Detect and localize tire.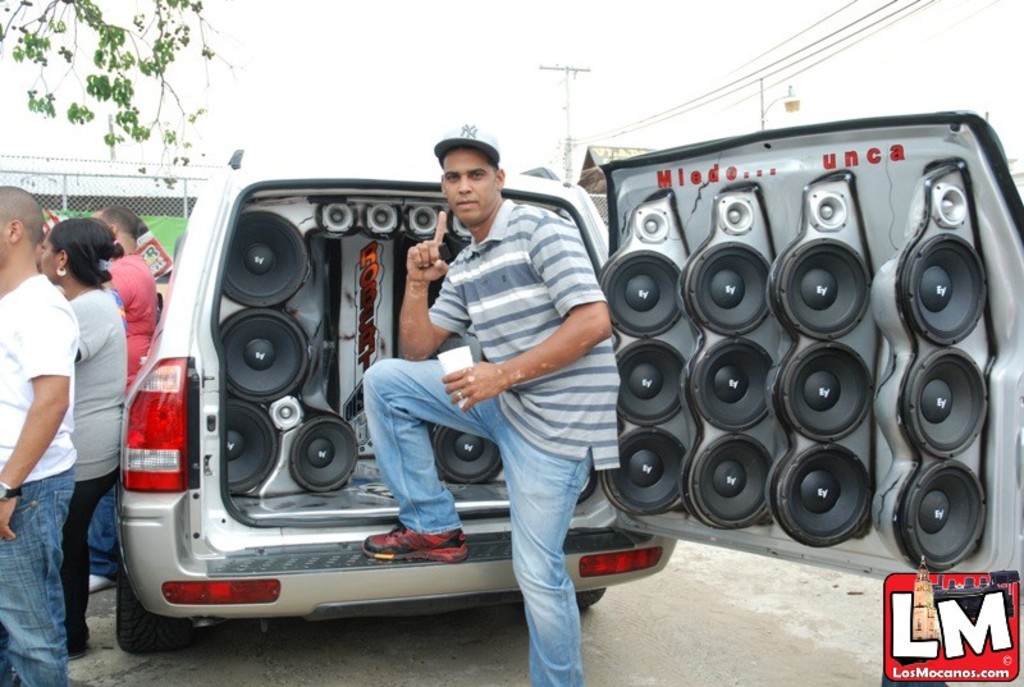
Localized at rect(110, 559, 204, 652).
